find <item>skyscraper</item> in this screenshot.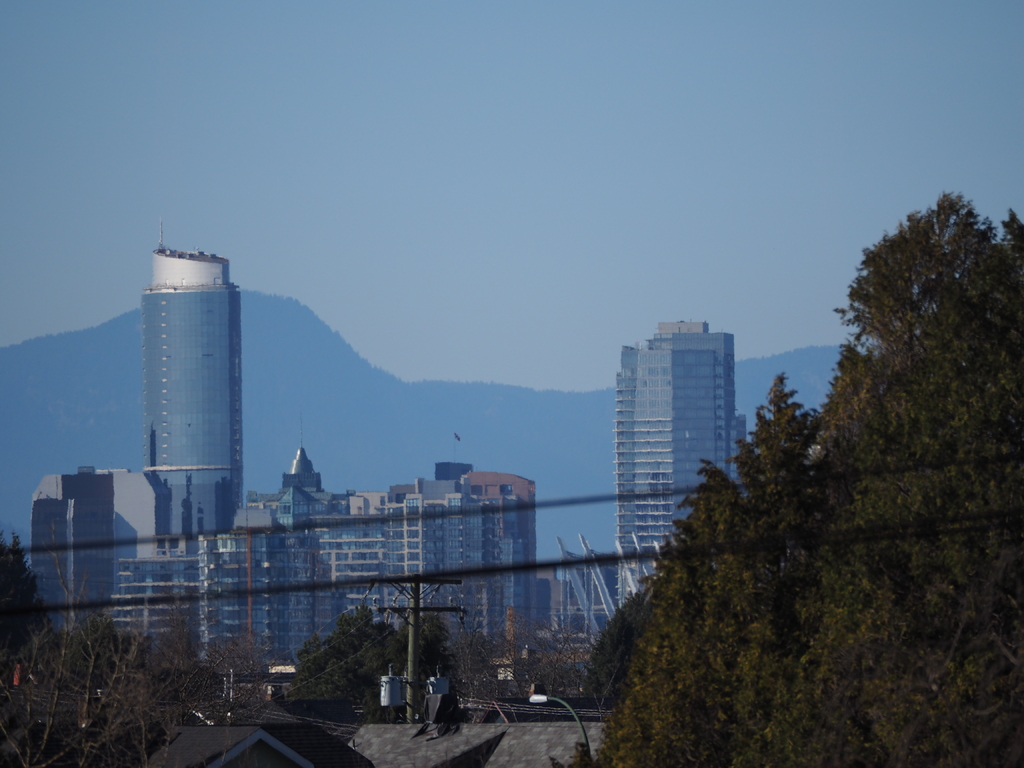
The bounding box for <item>skyscraper</item> is 601/301/762/549.
